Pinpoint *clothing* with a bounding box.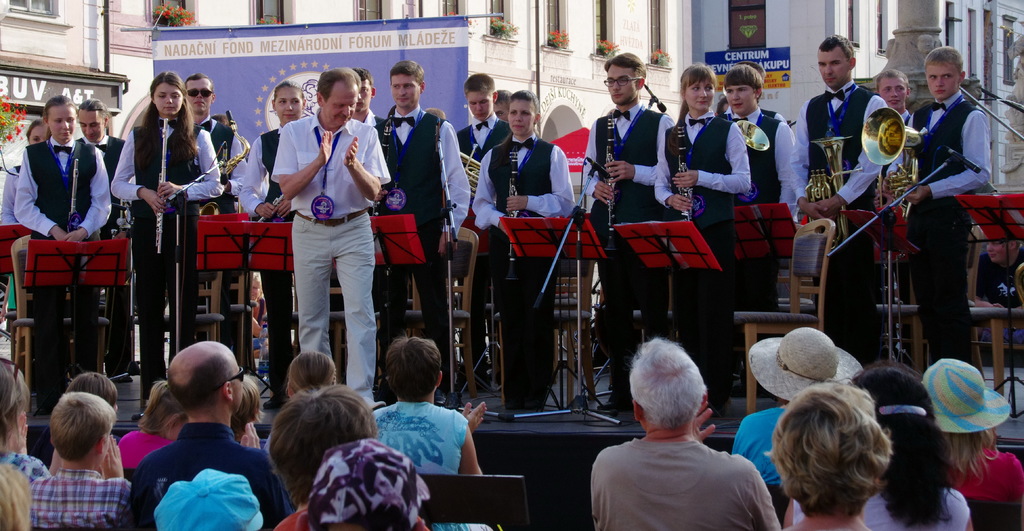
pyautogui.locateOnScreen(472, 134, 576, 405).
